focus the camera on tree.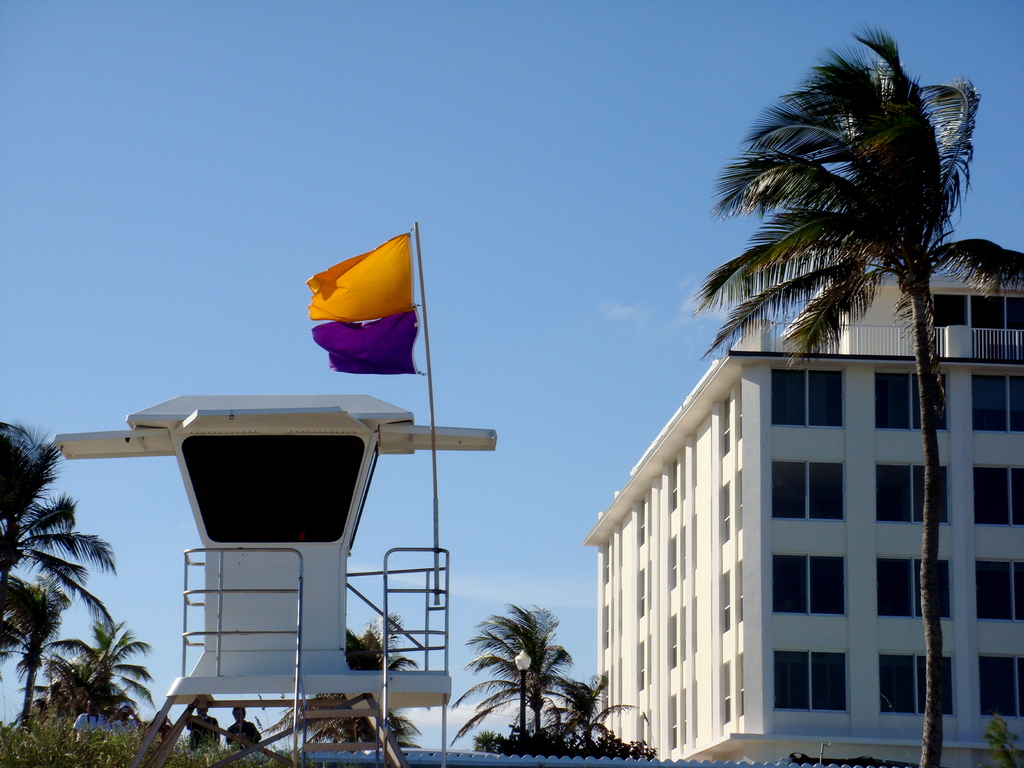
Focus region: {"x1": 0, "y1": 611, "x2": 155, "y2": 760}.
